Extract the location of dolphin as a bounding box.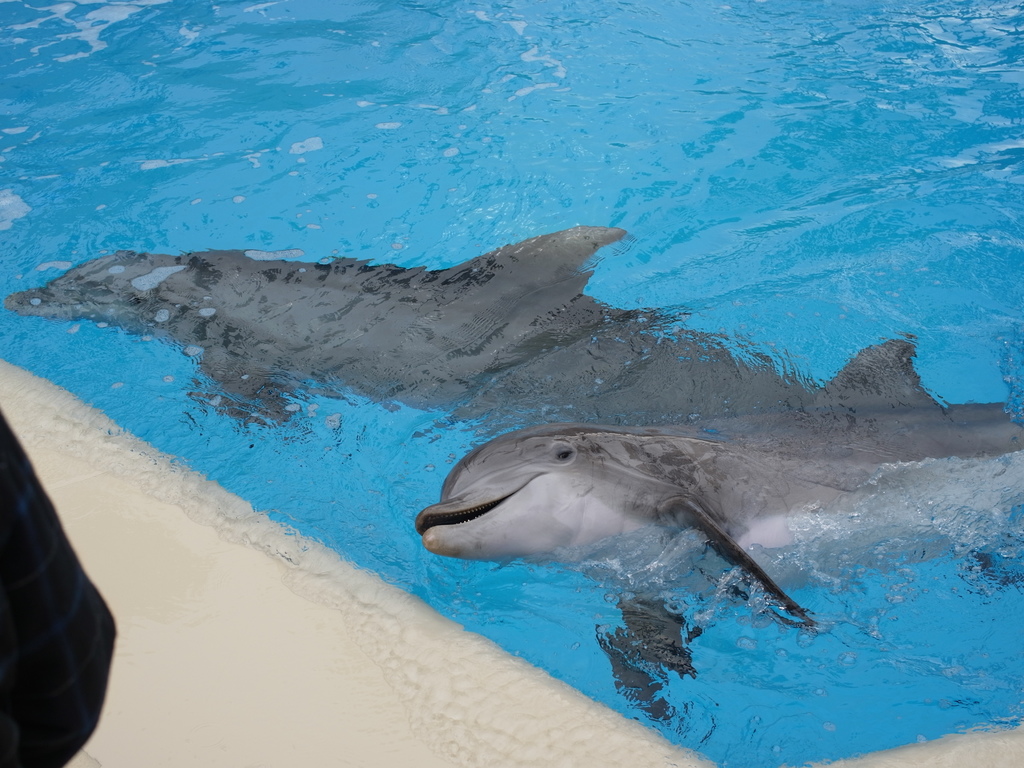
<box>3,227,813,450</box>.
